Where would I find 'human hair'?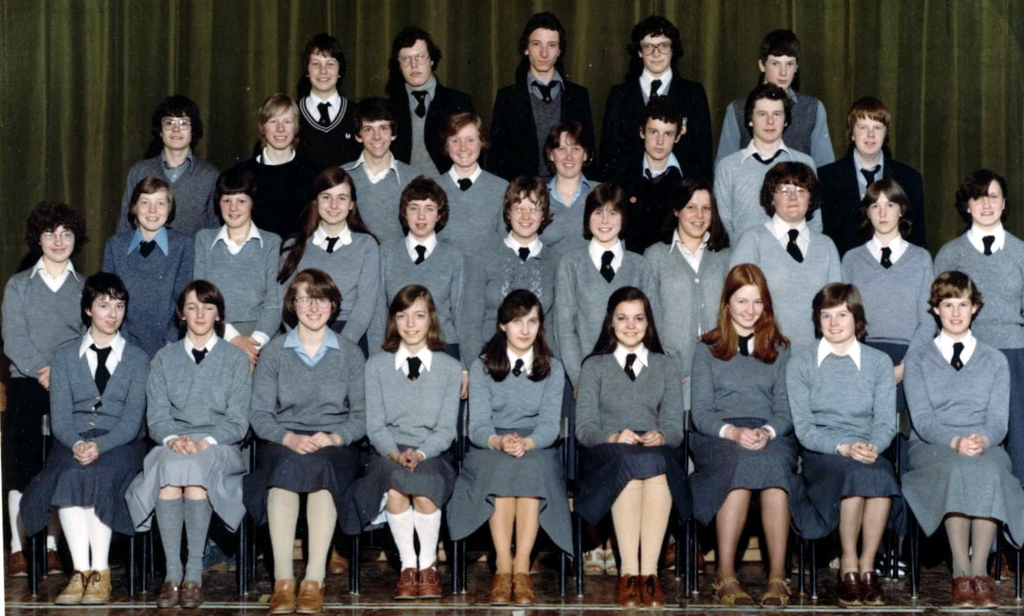
At bbox(926, 274, 988, 331).
